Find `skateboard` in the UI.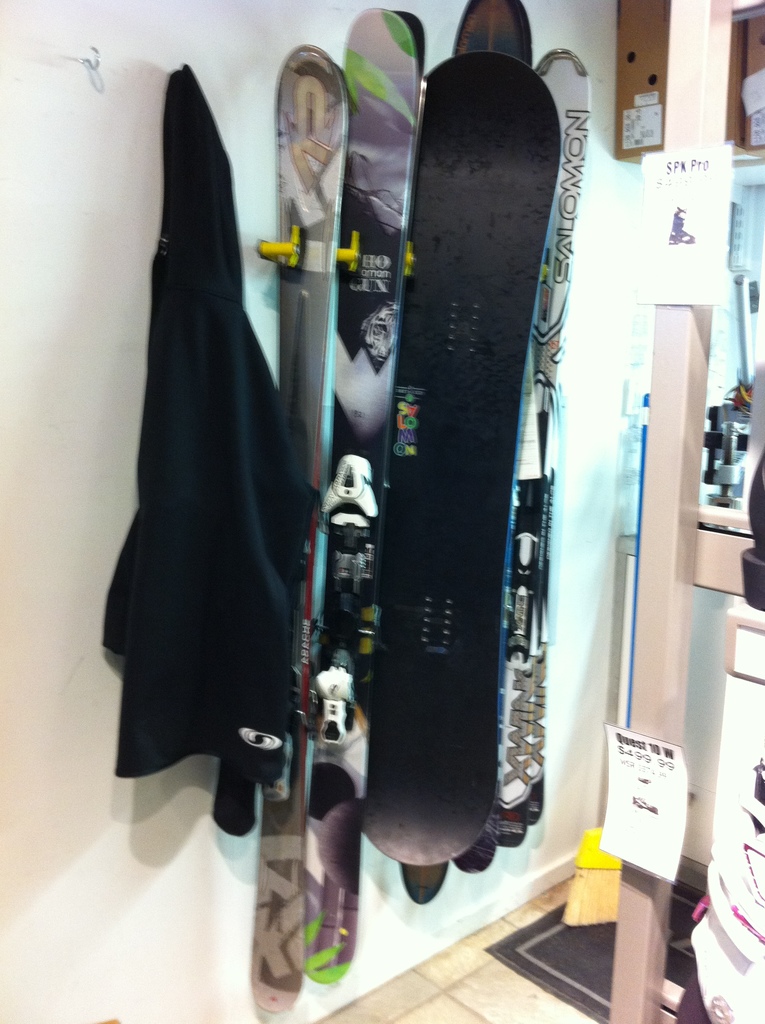
UI element at select_region(364, 52, 558, 870).
